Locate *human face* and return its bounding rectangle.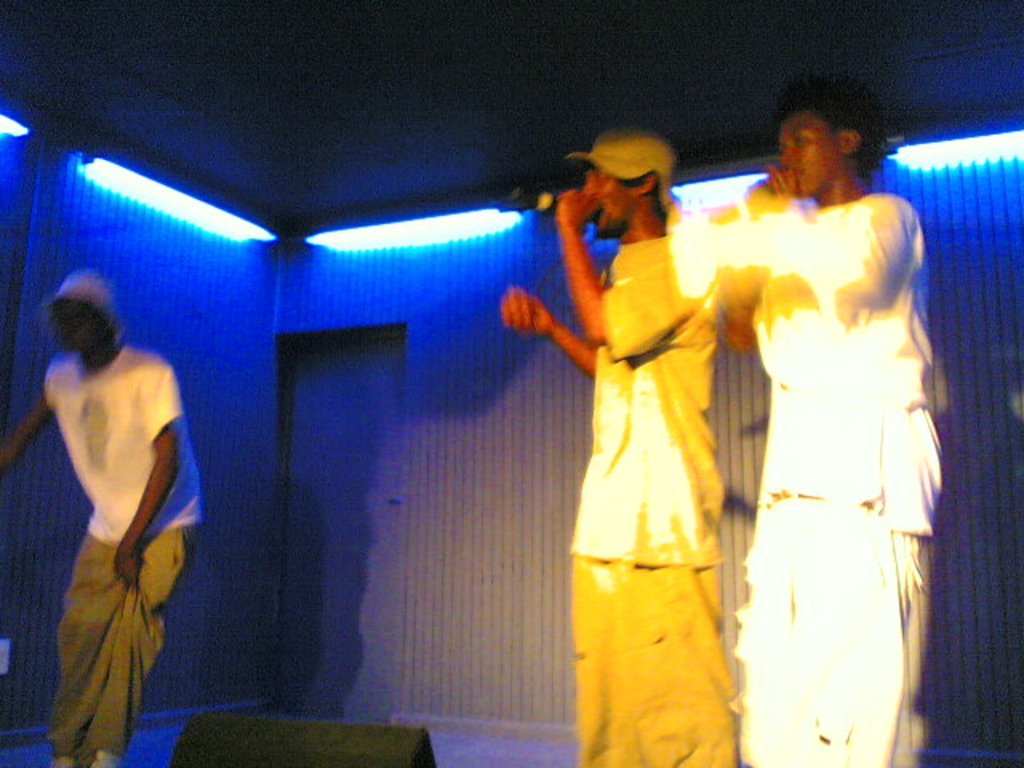
select_region(776, 112, 840, 197).
